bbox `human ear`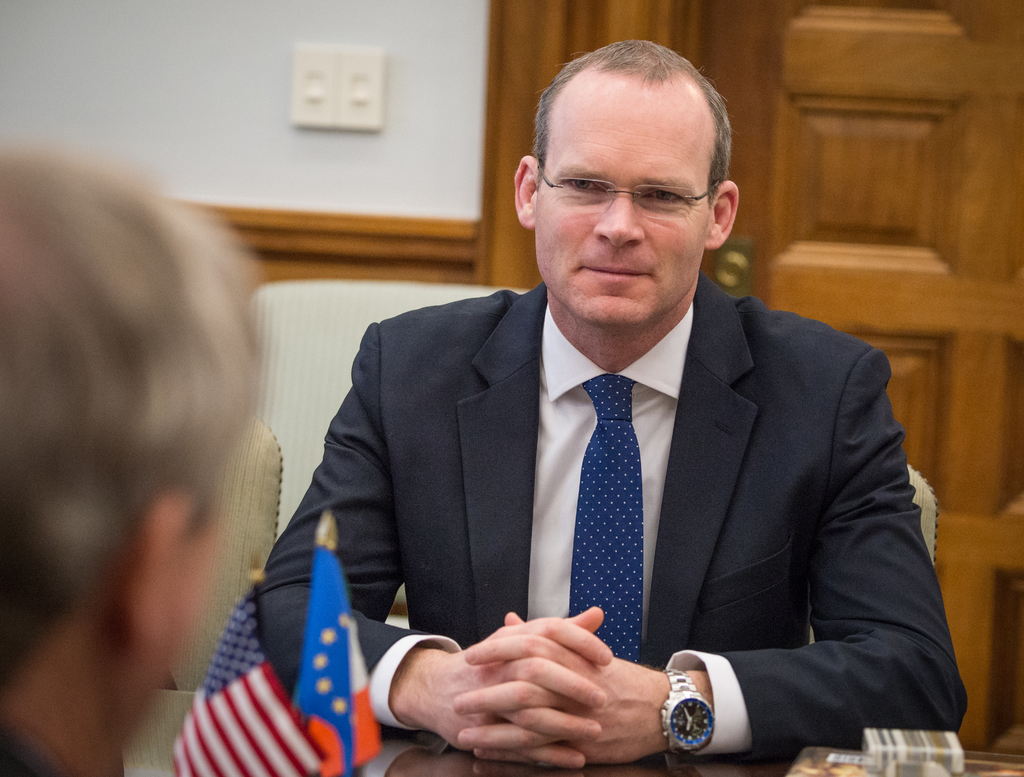
(117,498,192,657)
